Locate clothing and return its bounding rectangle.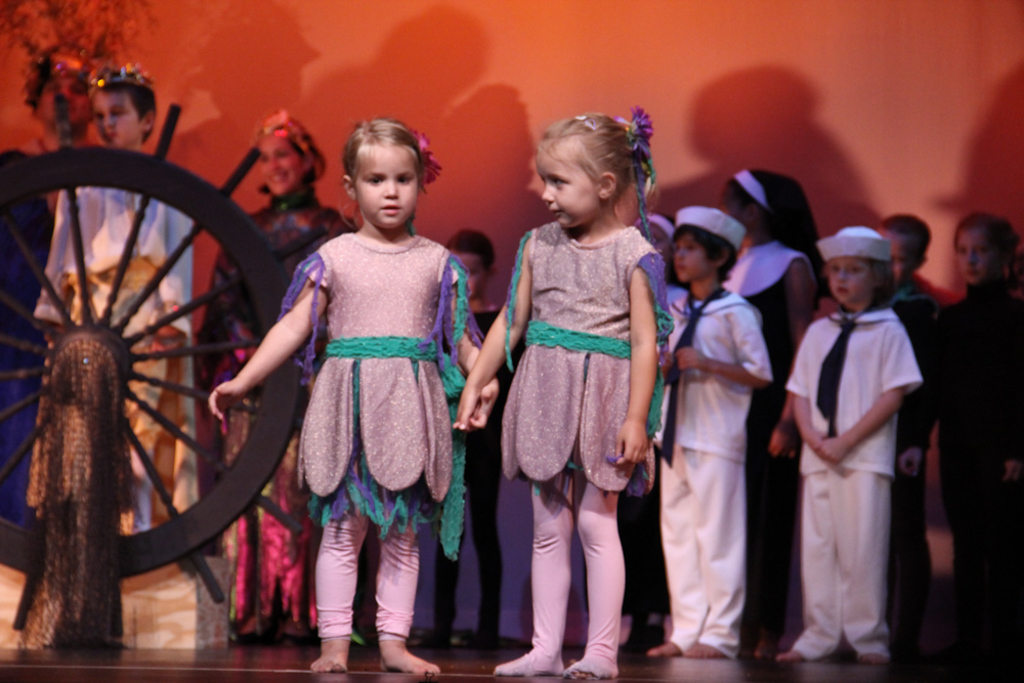
select_region(647, 275, 772, 667).
